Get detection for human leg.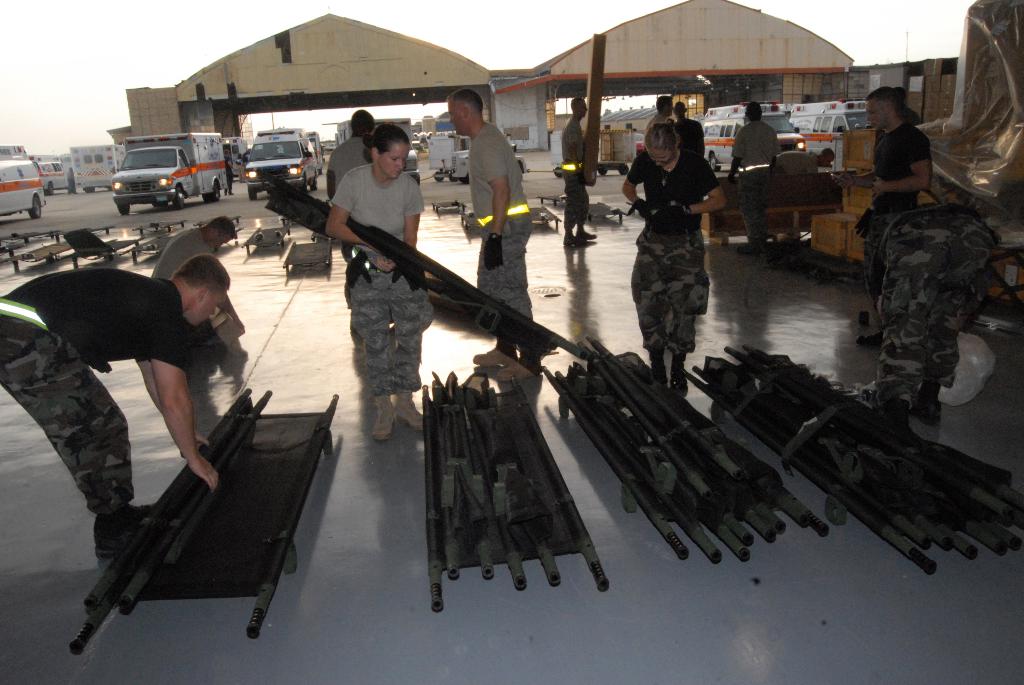
Detection: 385:266:428:419.
